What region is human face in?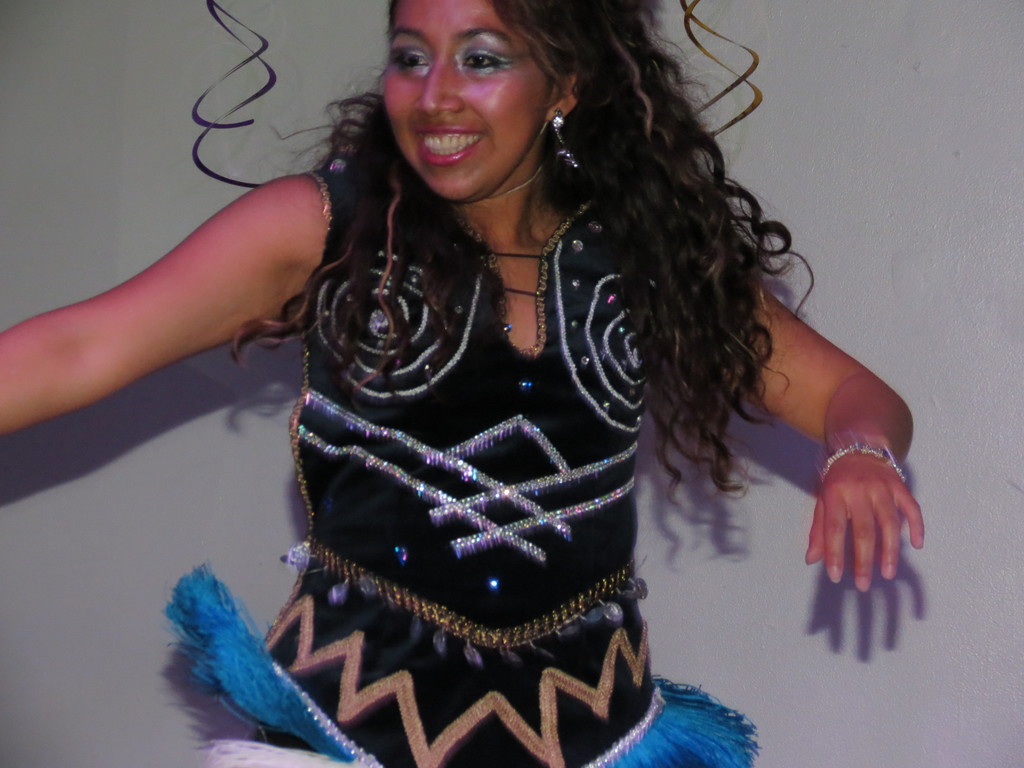
Rect(385, 0, 554, 200).
